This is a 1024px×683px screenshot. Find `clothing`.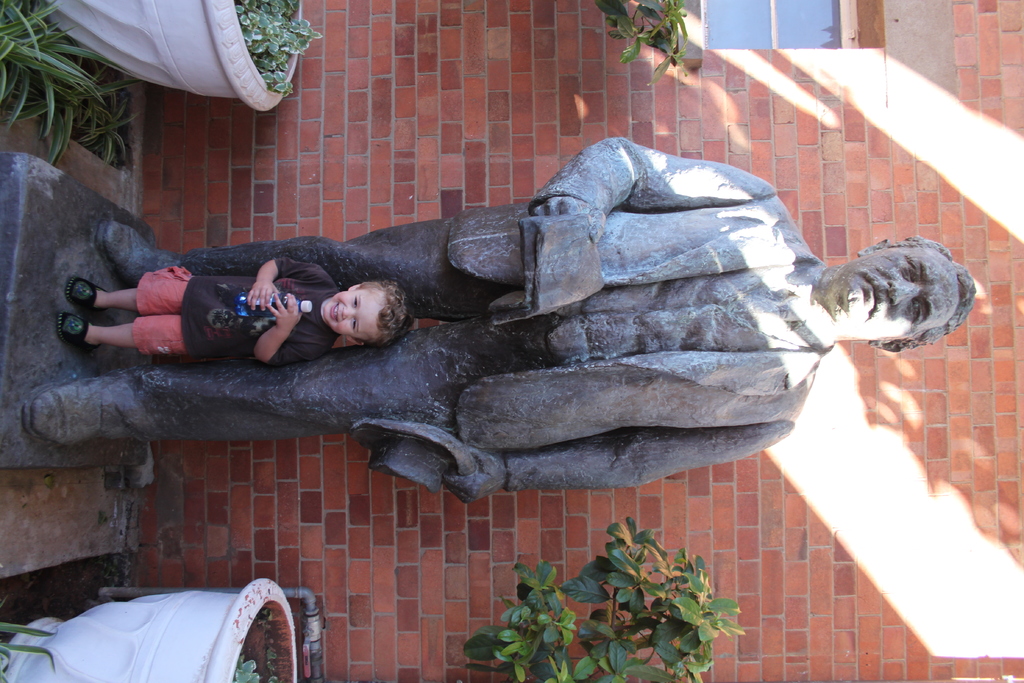
Bounding box: x1=68 y1=131 x2=936 y2=554.
